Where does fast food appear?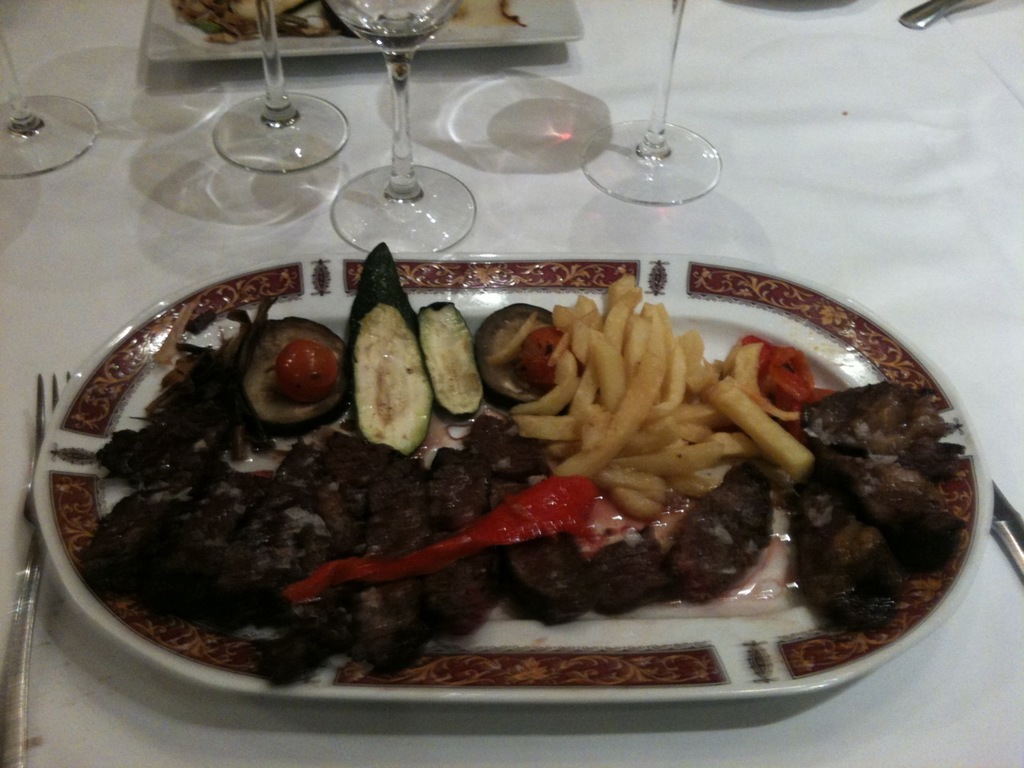
Appears at 475,303,563,422.
